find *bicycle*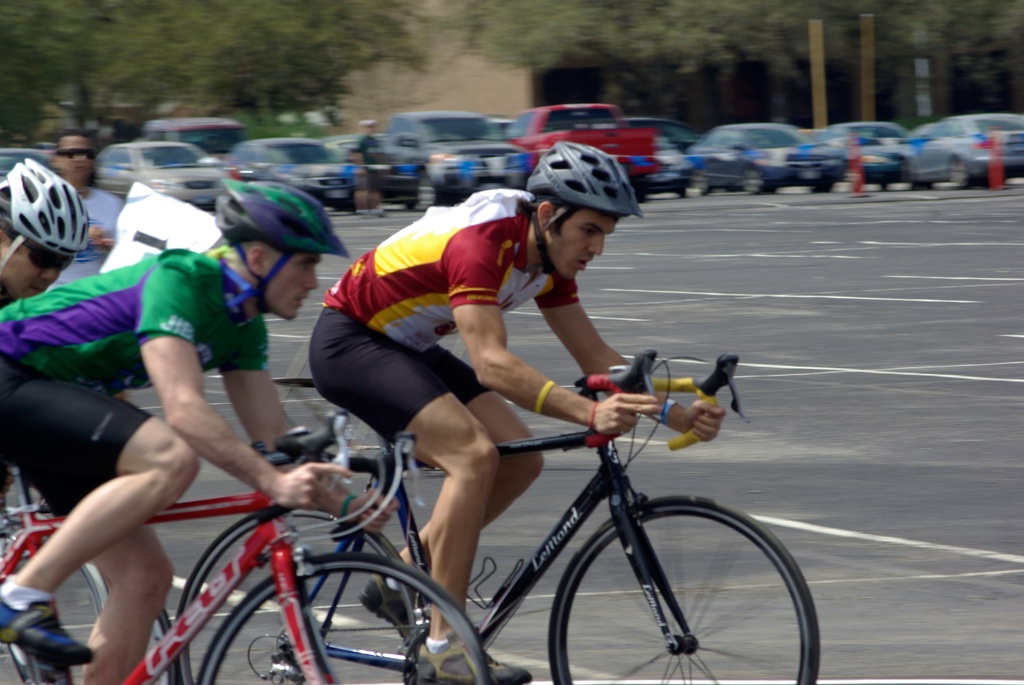
(x1=0, y1=412, x2=494, y2=684)
